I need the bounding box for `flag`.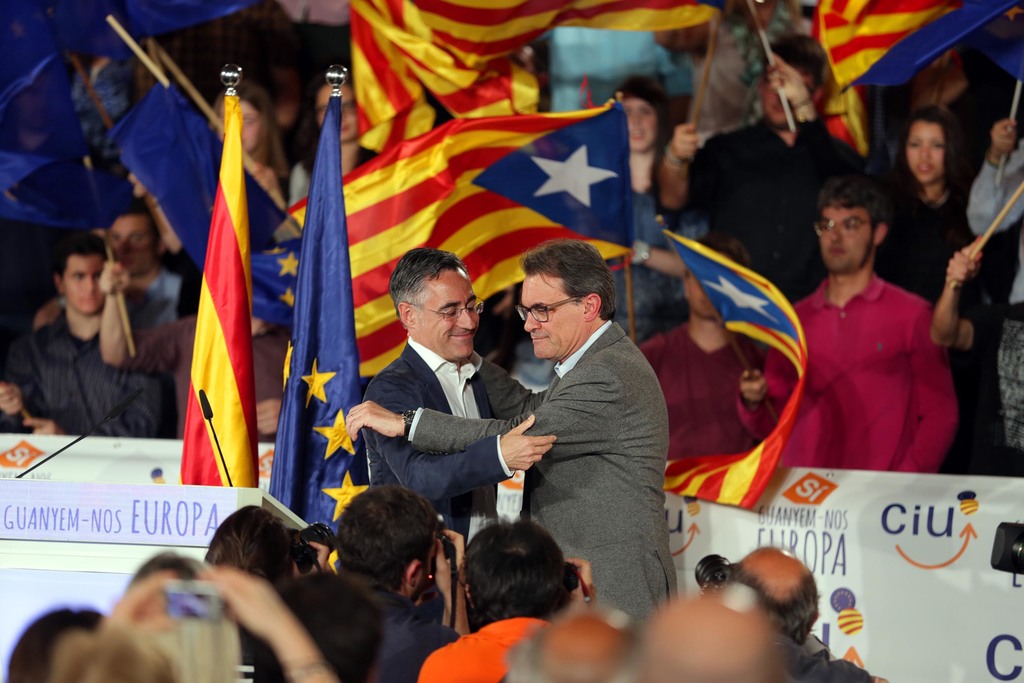
Here it is: bbox=(297, 97, 638, 393).
